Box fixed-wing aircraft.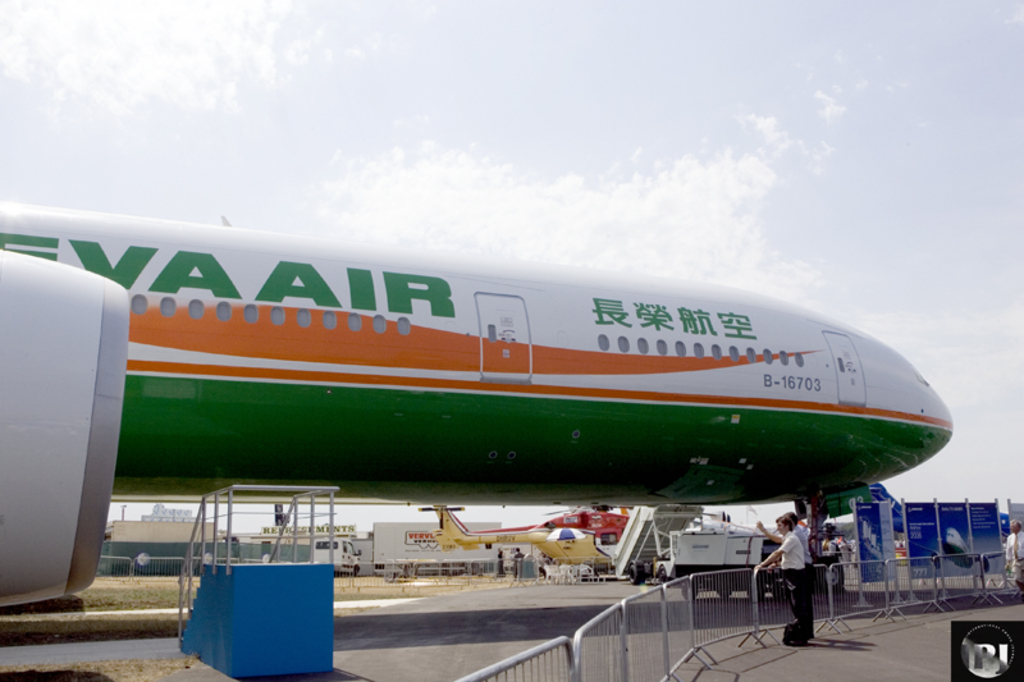
region(0, 200, 954, 618).
